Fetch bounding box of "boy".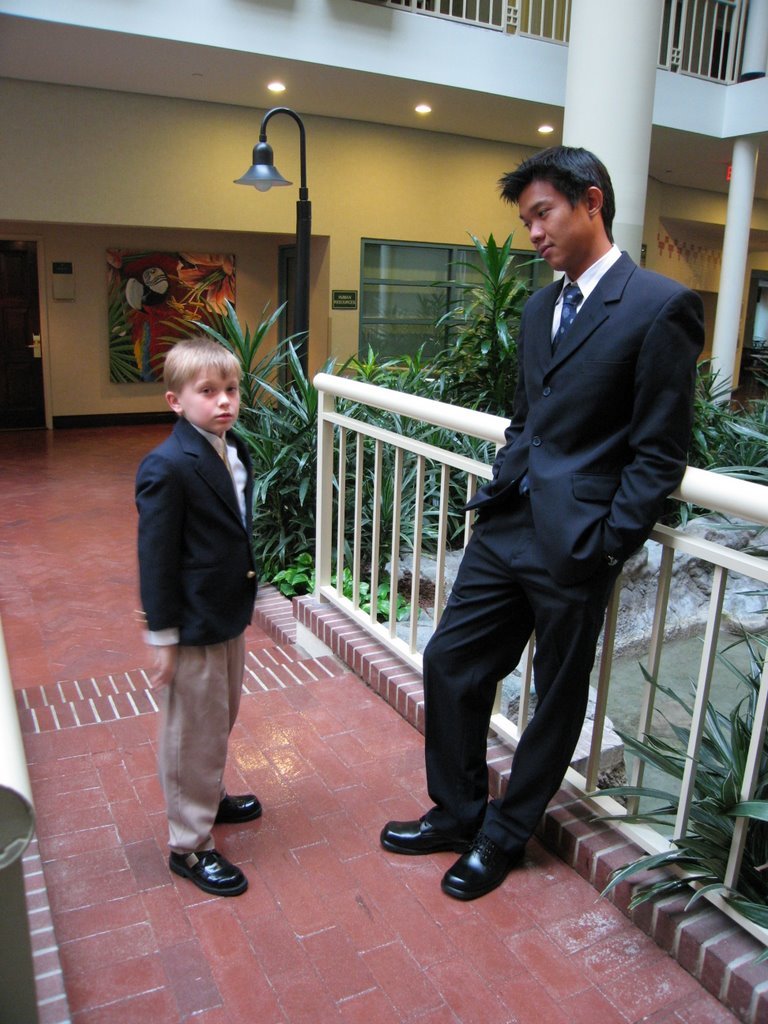
Bbox: [380, 147, 694, 904].
